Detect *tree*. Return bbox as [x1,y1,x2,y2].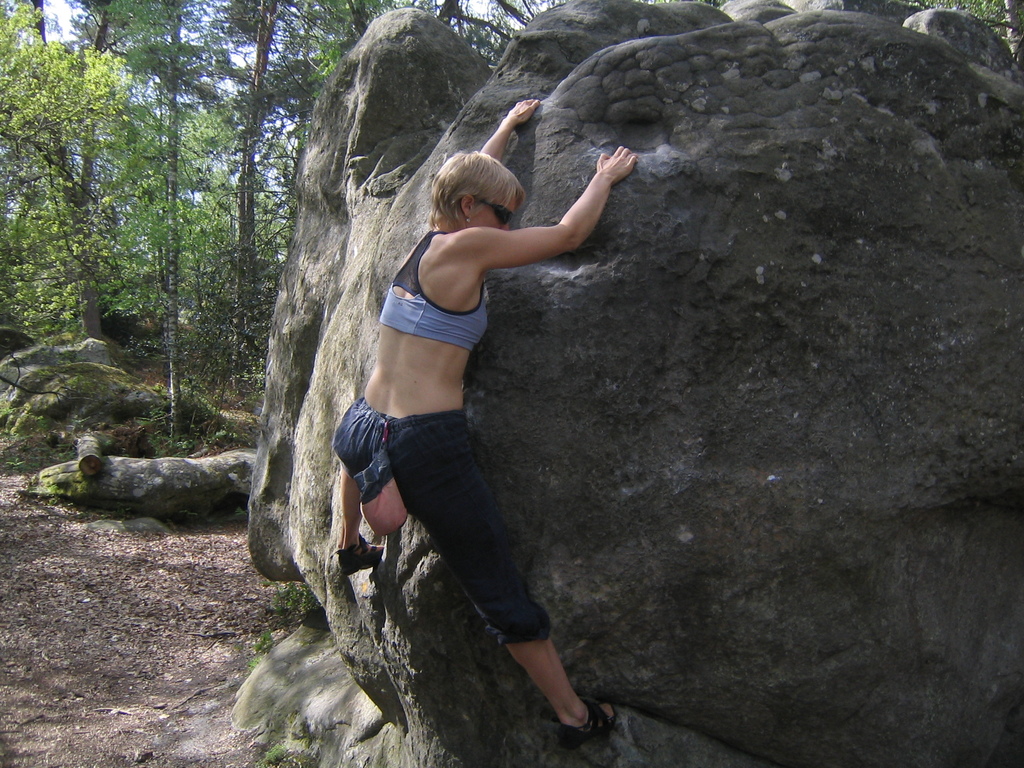
[303,0,588,79].
